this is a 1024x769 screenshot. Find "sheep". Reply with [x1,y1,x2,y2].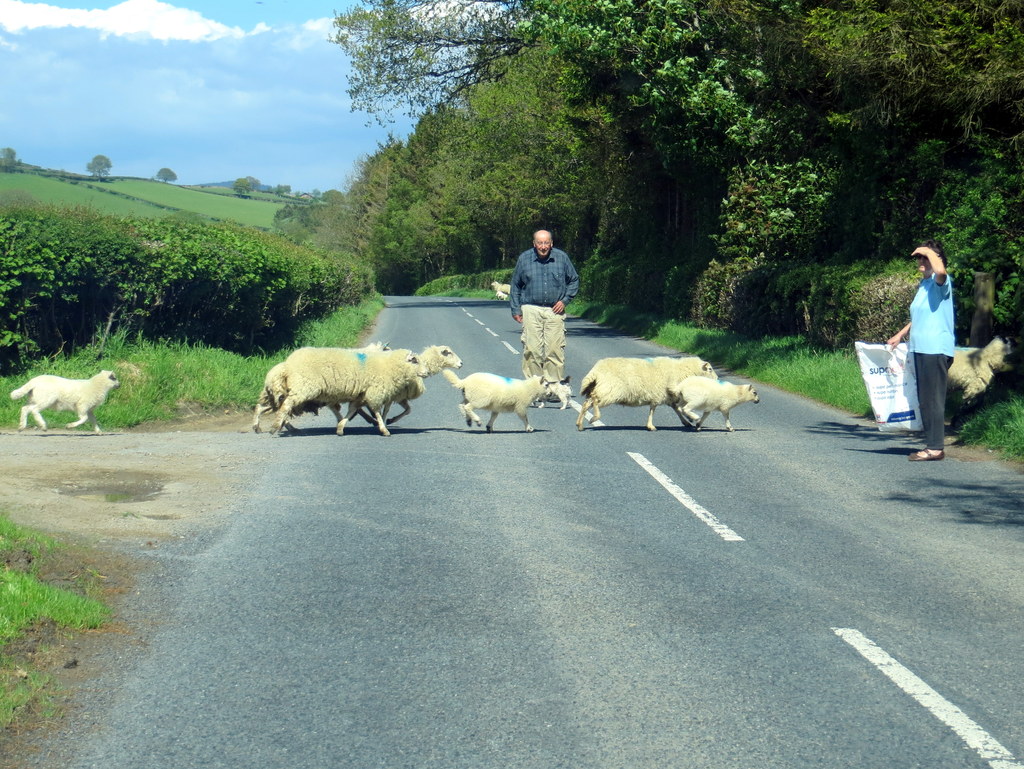
[345,341,461,426].
